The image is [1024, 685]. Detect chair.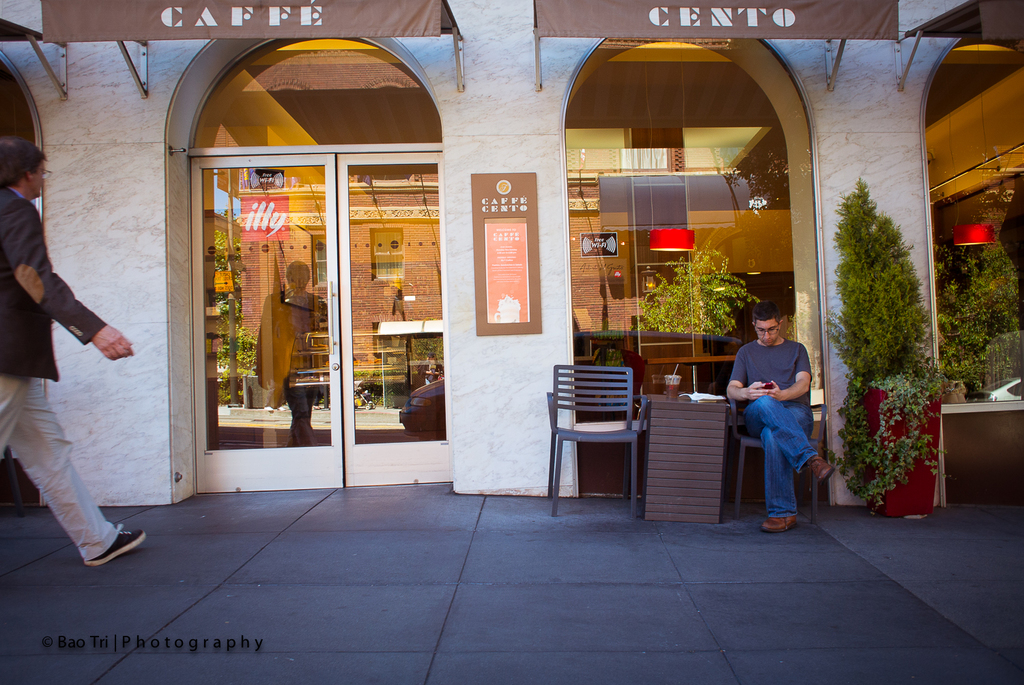
Detection: [x1=728, y1=403, x2=828, y2=527].
